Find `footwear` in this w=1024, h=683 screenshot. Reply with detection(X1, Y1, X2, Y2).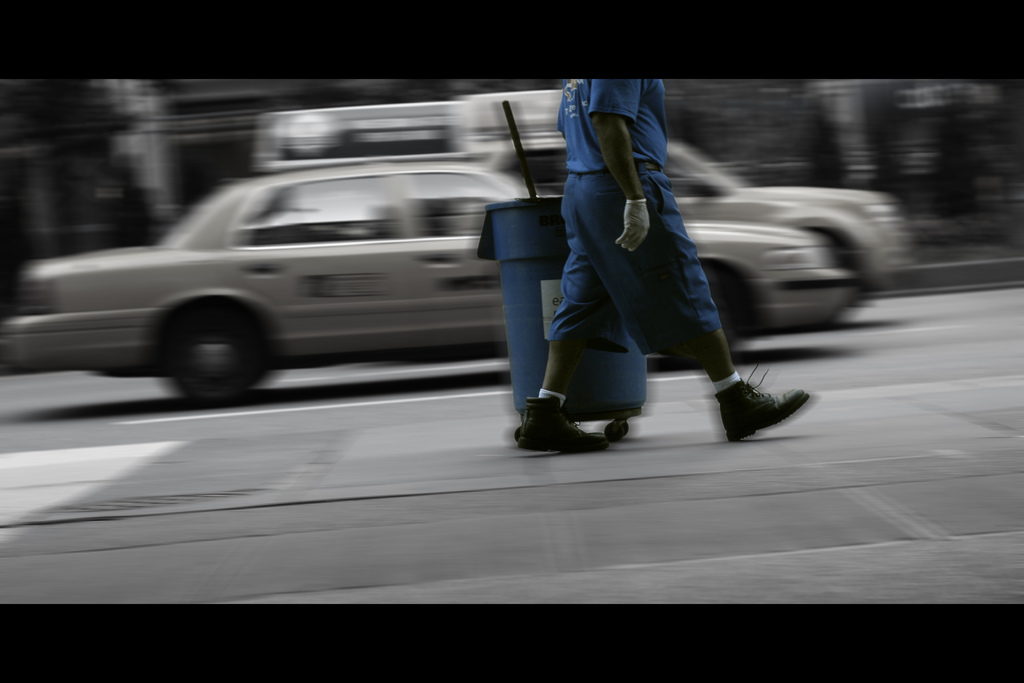
detection(720, 363, 813, 443).
